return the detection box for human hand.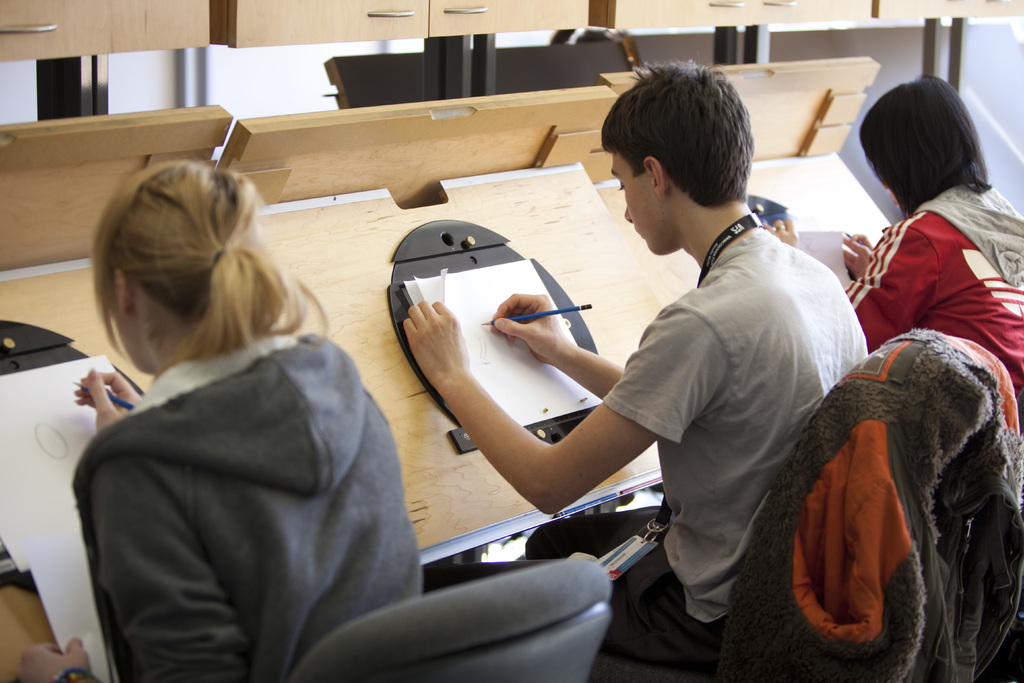
box=[72, 365, 143, 436].
